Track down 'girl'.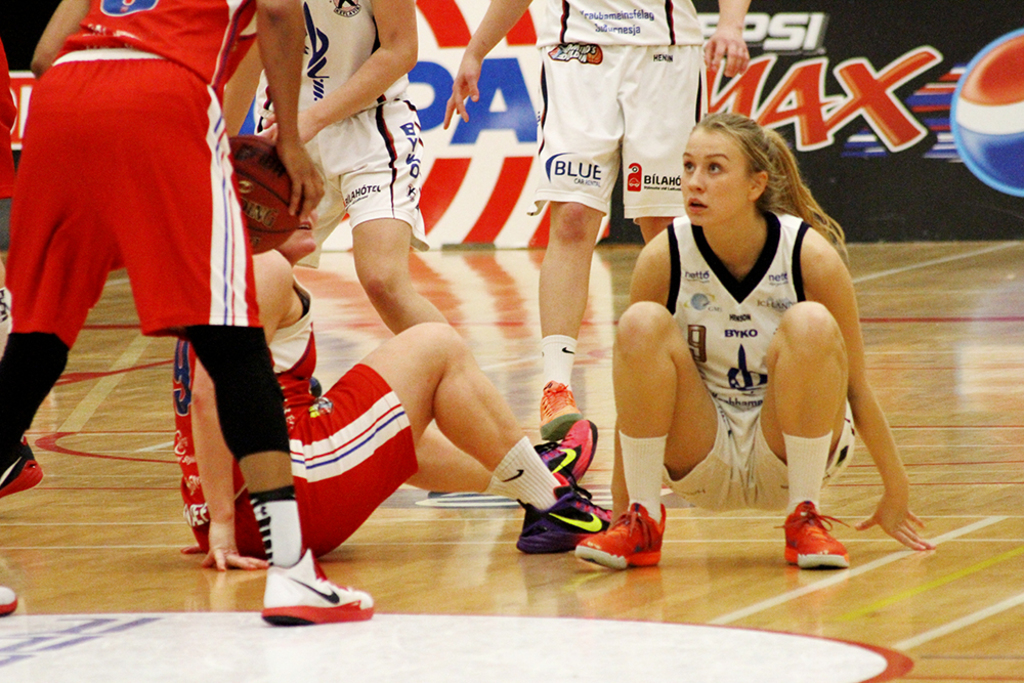
Tracked to [577,114,928,571].
